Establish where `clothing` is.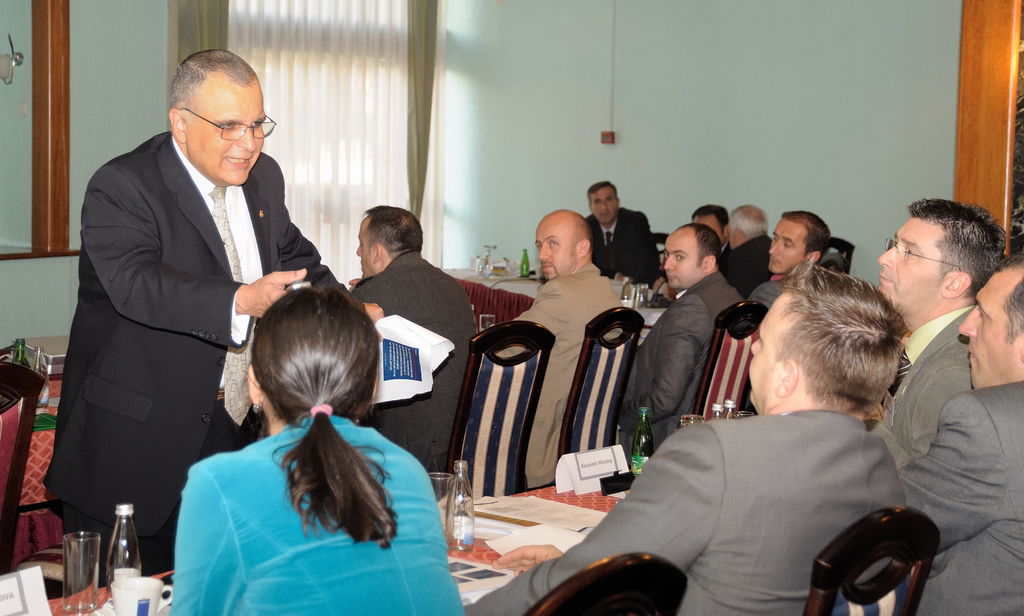
Established at [x1=719, y1=233, x2=776, y2=302].
